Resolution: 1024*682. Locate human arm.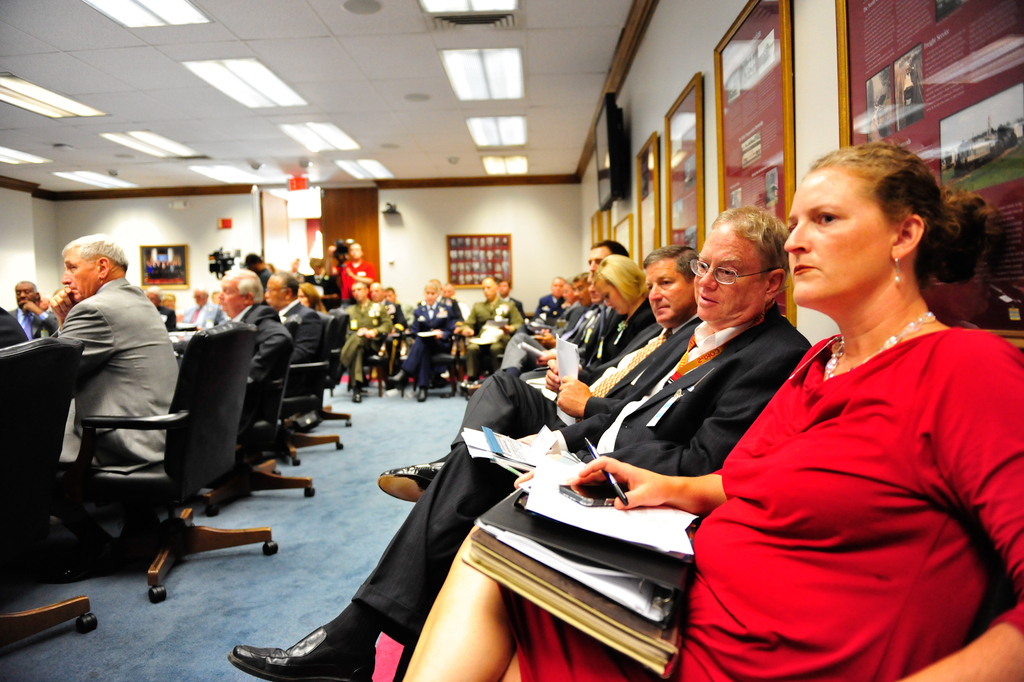
pyautogui.locateOnScreen(243, 309, 296, 383).
